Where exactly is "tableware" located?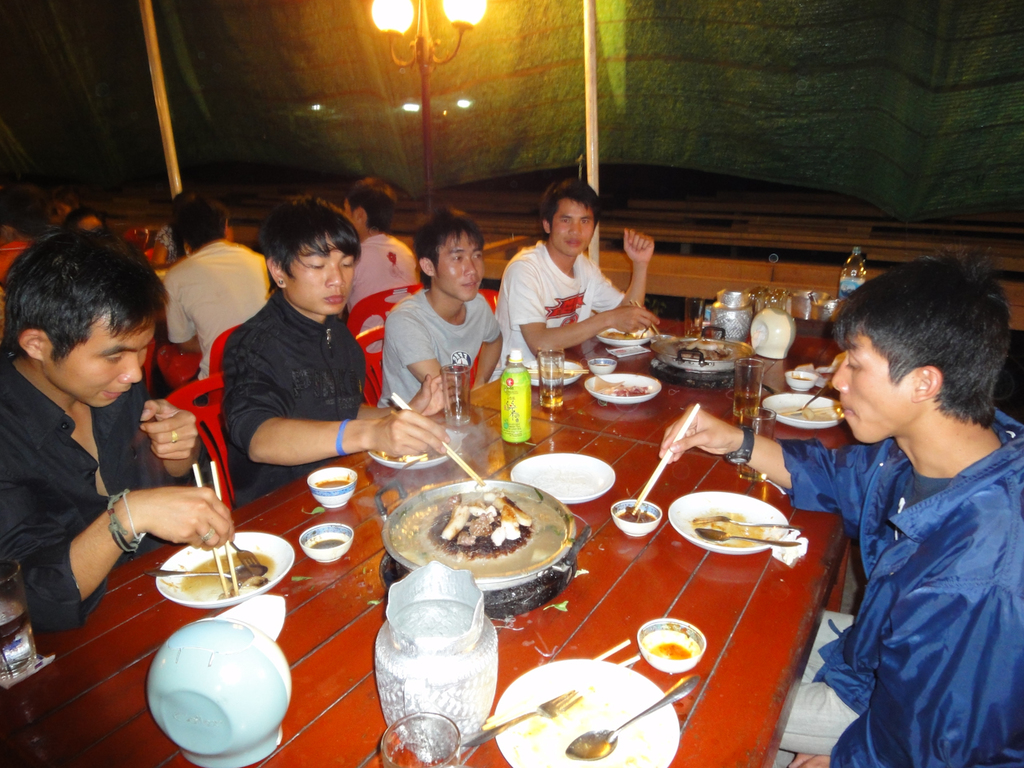
Its bounding box is [379,710,465,767].
